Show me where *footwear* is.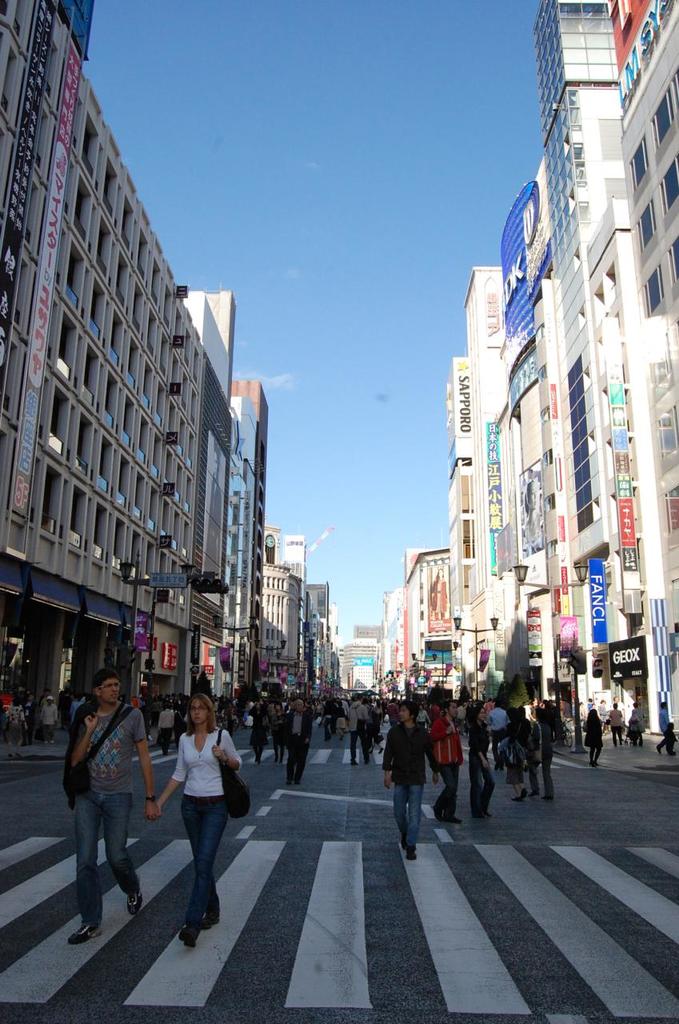
*footwear* is at [527, 791, 539, 794].
